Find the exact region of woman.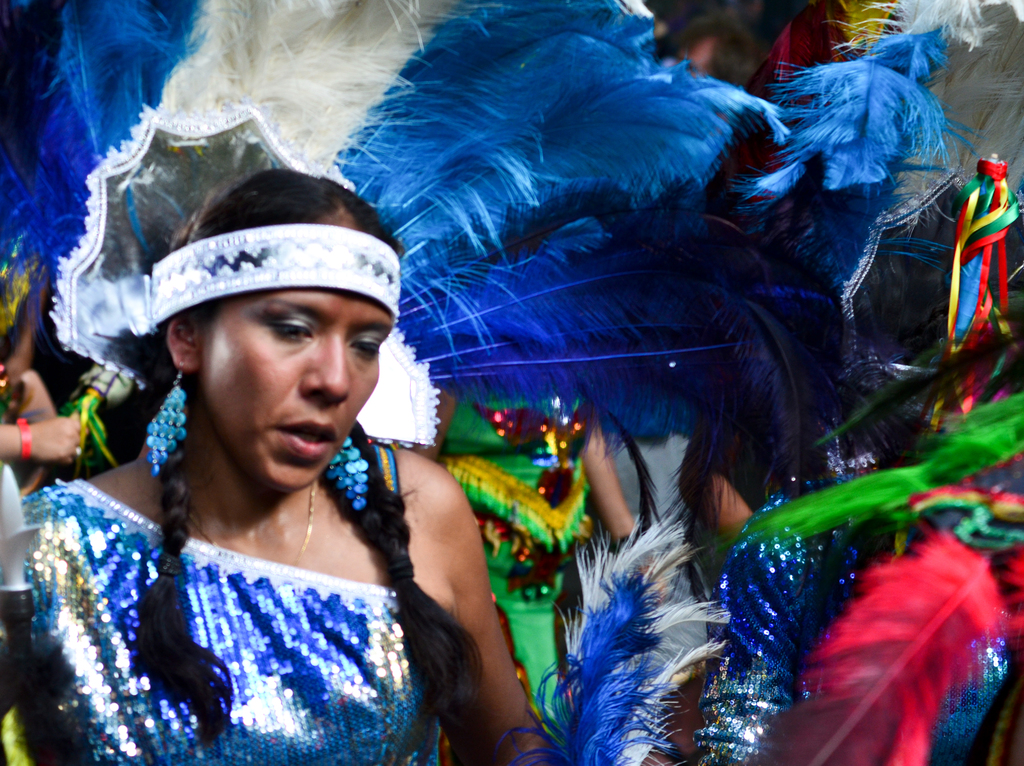
Exact region: box=[168, 64, 860, 761].
